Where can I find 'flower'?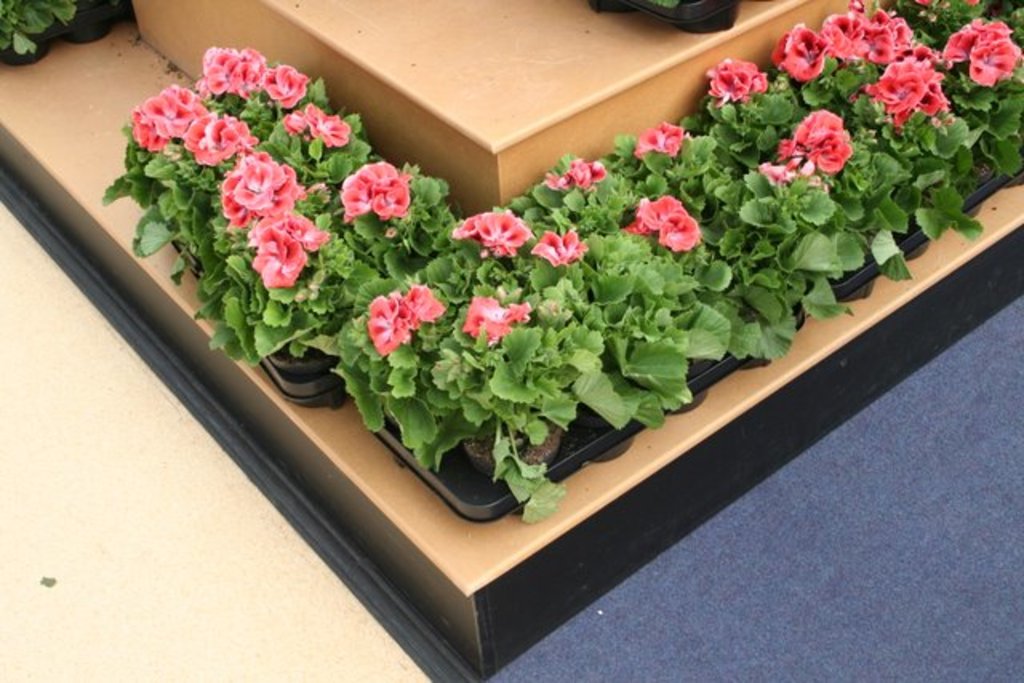
You can find it at (x1=355, y1=162, x2=406, y2=187).
